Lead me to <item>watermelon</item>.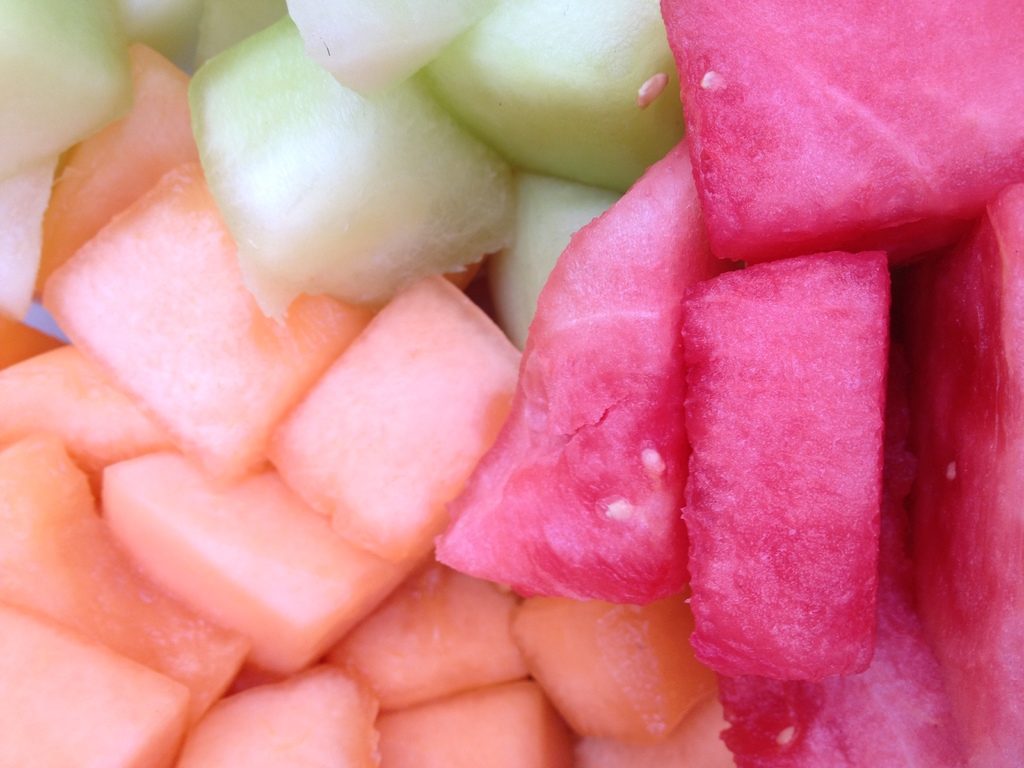
Lead to region(657, 0, 1023, 268).
